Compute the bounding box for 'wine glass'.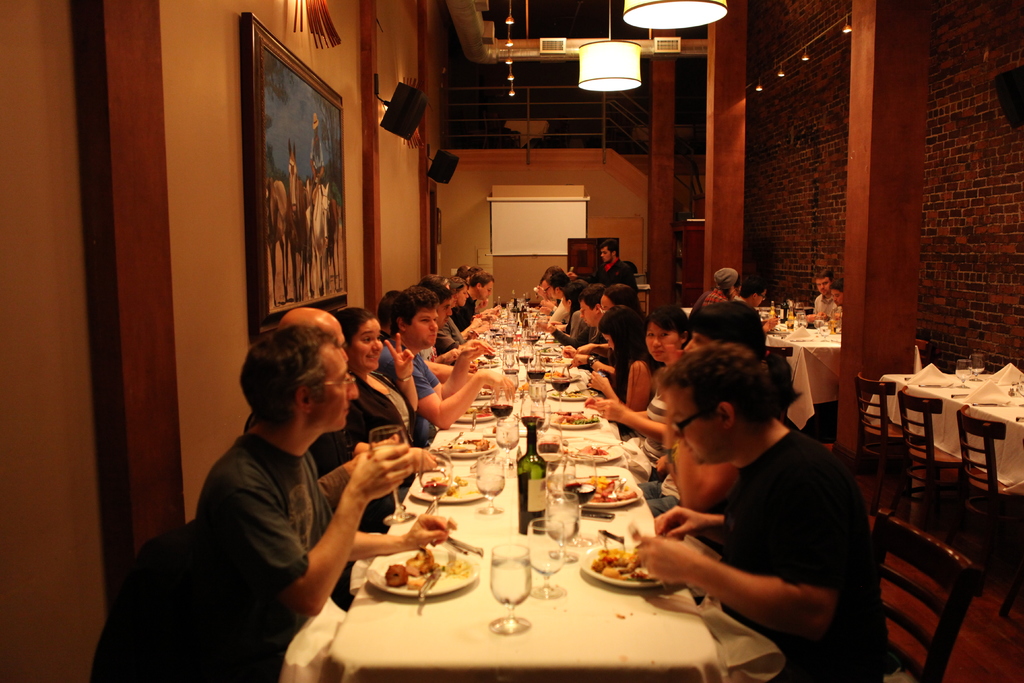
box=[552, 488, 582, 568].
